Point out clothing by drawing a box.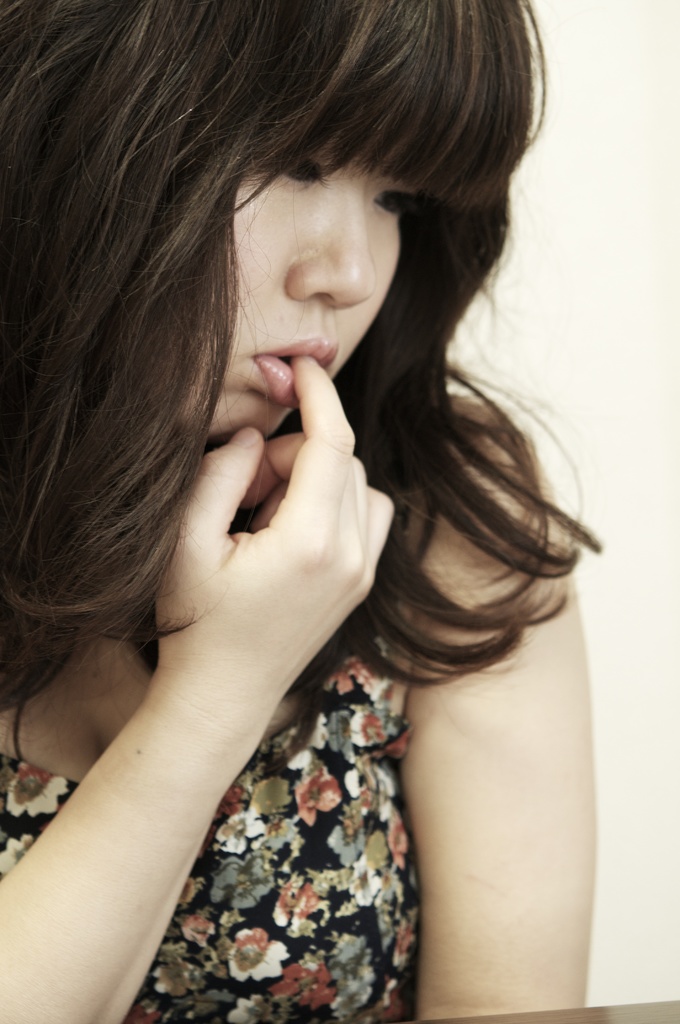
x1=38 y1=573 x2=433 y2=1016.
